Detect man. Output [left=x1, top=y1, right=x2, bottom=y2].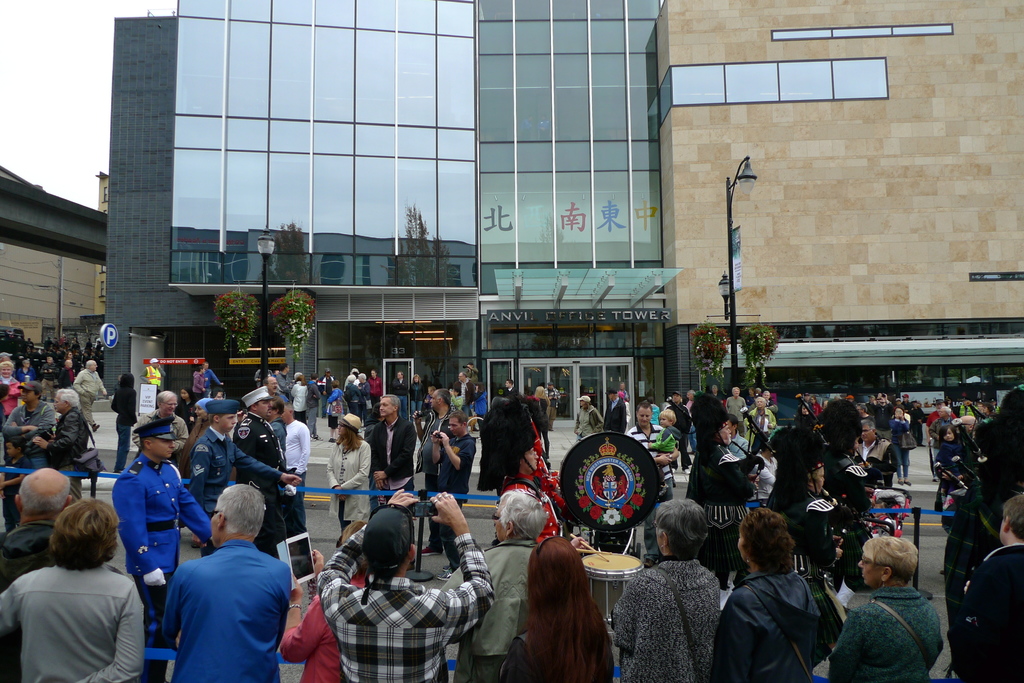
[left=319, top=367, right=337, bottom=409].
